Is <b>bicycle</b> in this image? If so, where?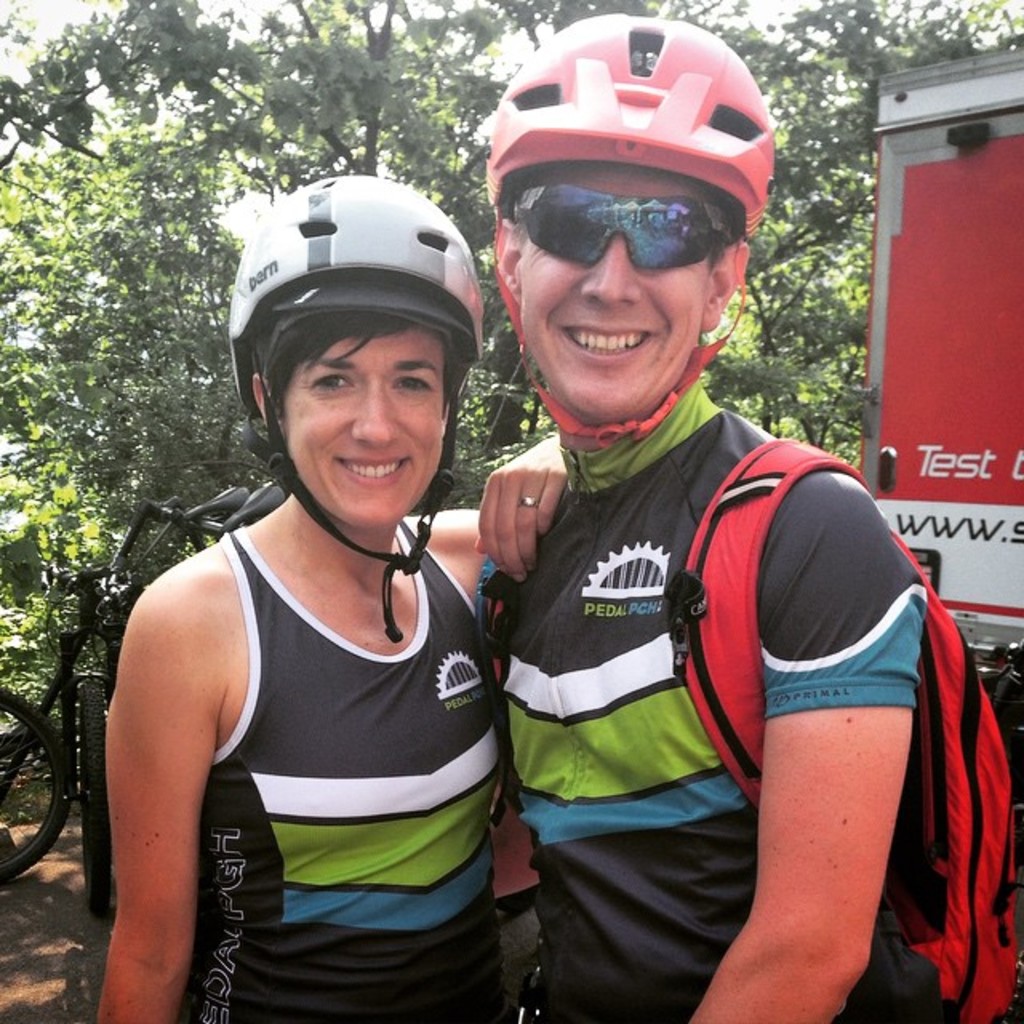
Yes, at {"x1": 0, "y1": 685, "x2": 70, "y2": 891}.
